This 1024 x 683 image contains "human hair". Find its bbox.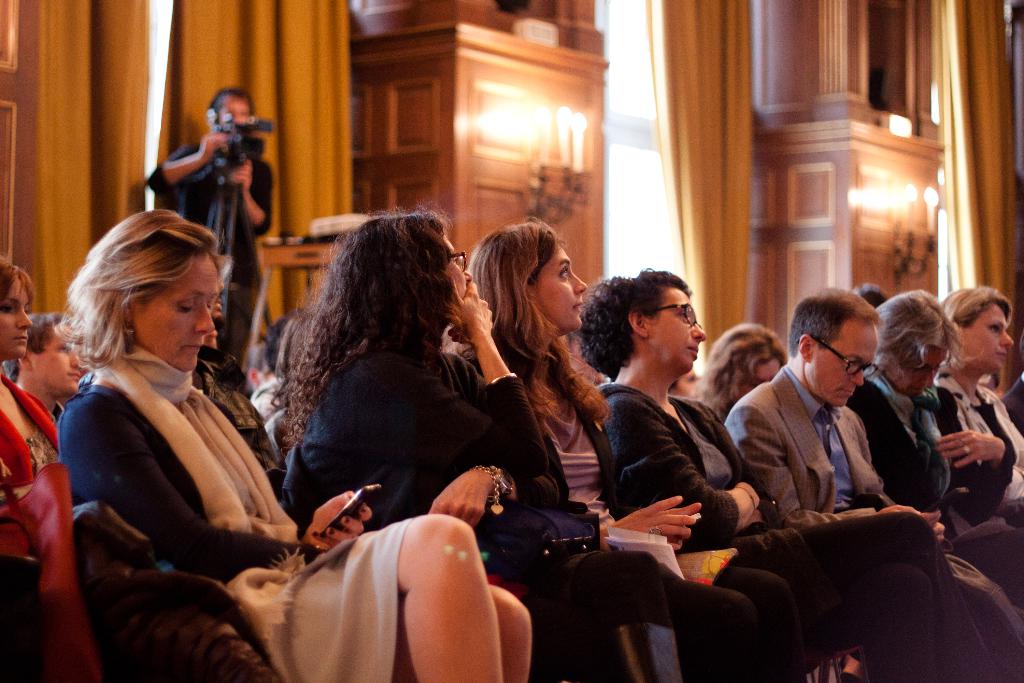
[left=940, top=278, right=1015, bottom=344].
